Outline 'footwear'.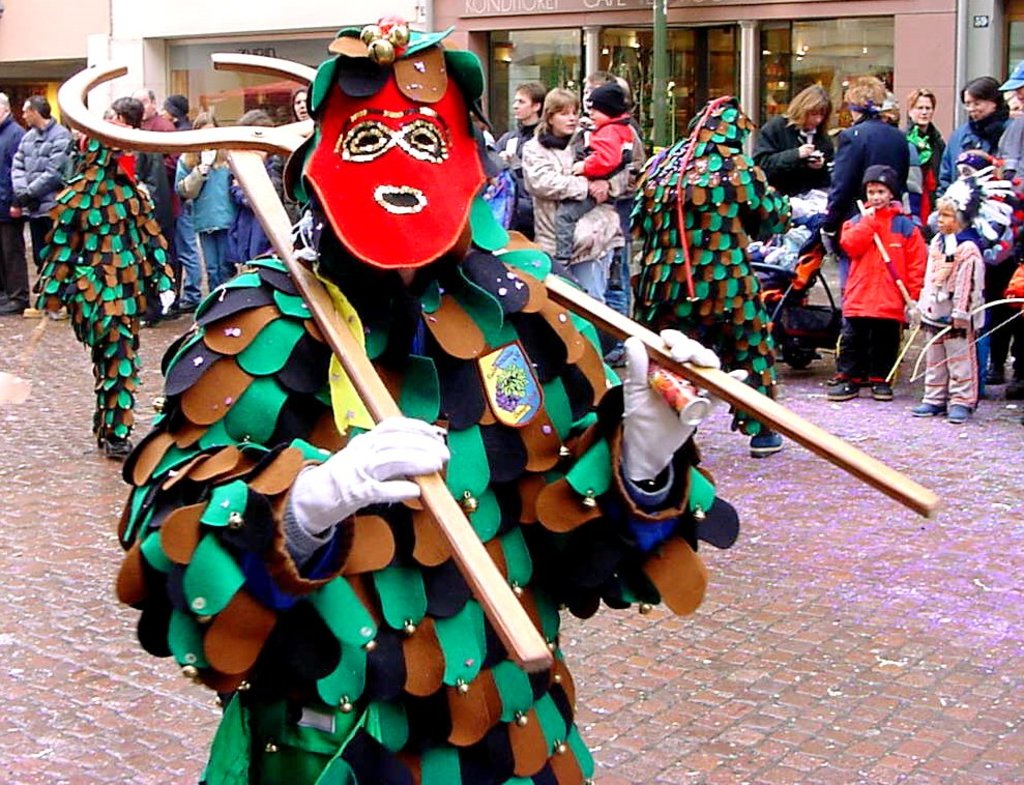
Outline: rect(1006, 365, 1023, 401).
